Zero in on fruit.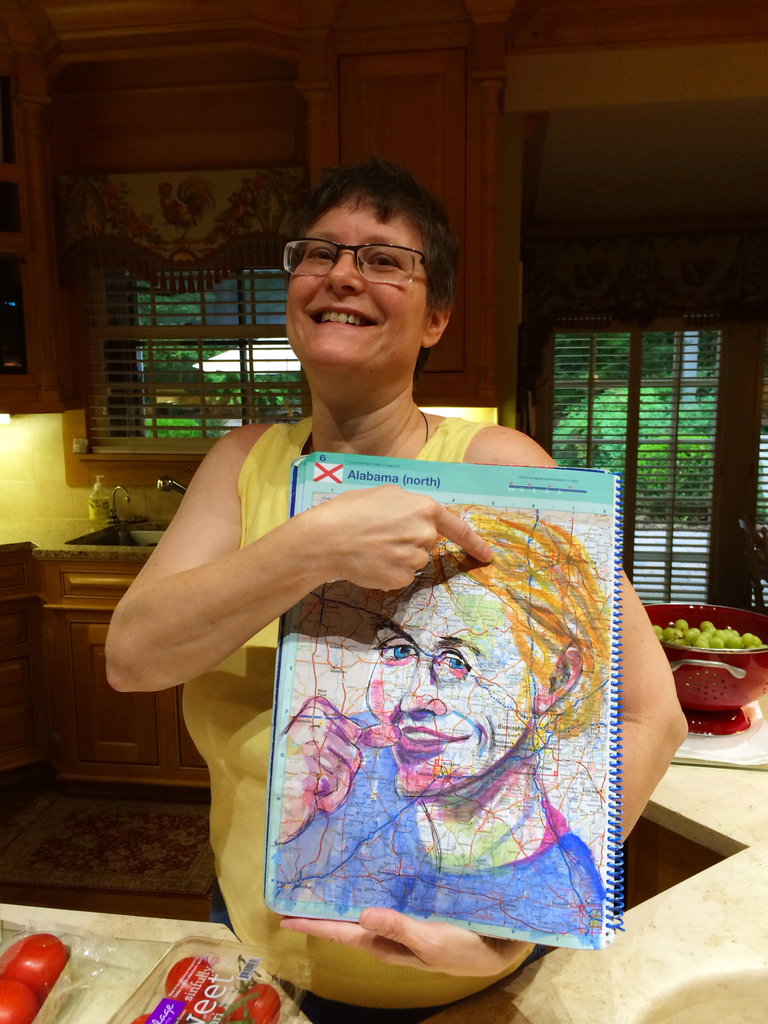
Zeroed in: crop(122, 1009, 150, 1023).
